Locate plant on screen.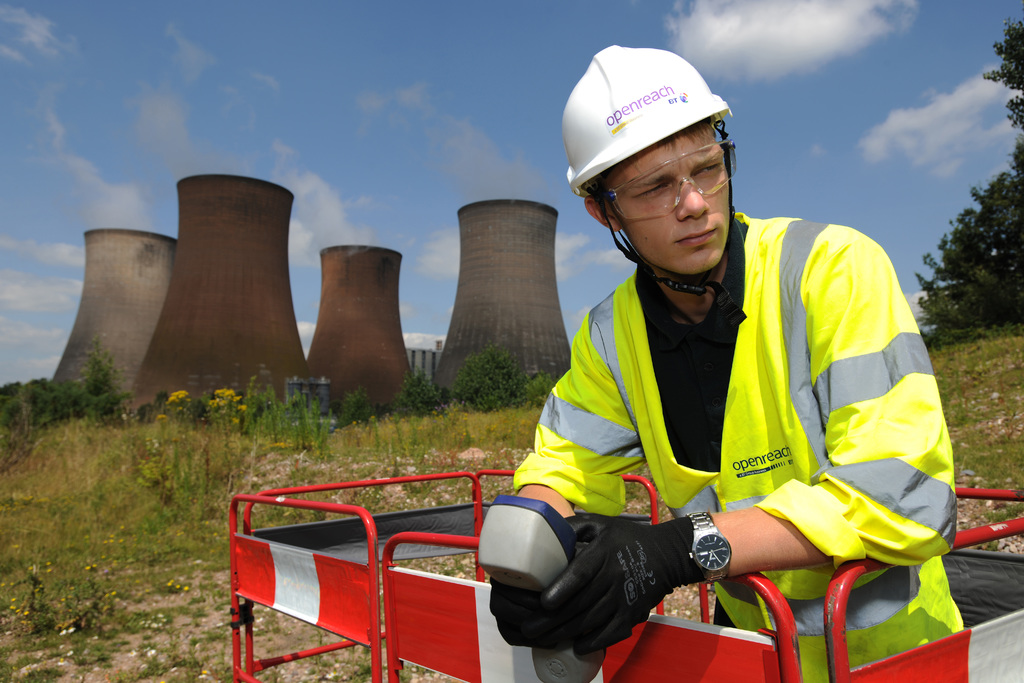
On screen at 456 339 532 423.
